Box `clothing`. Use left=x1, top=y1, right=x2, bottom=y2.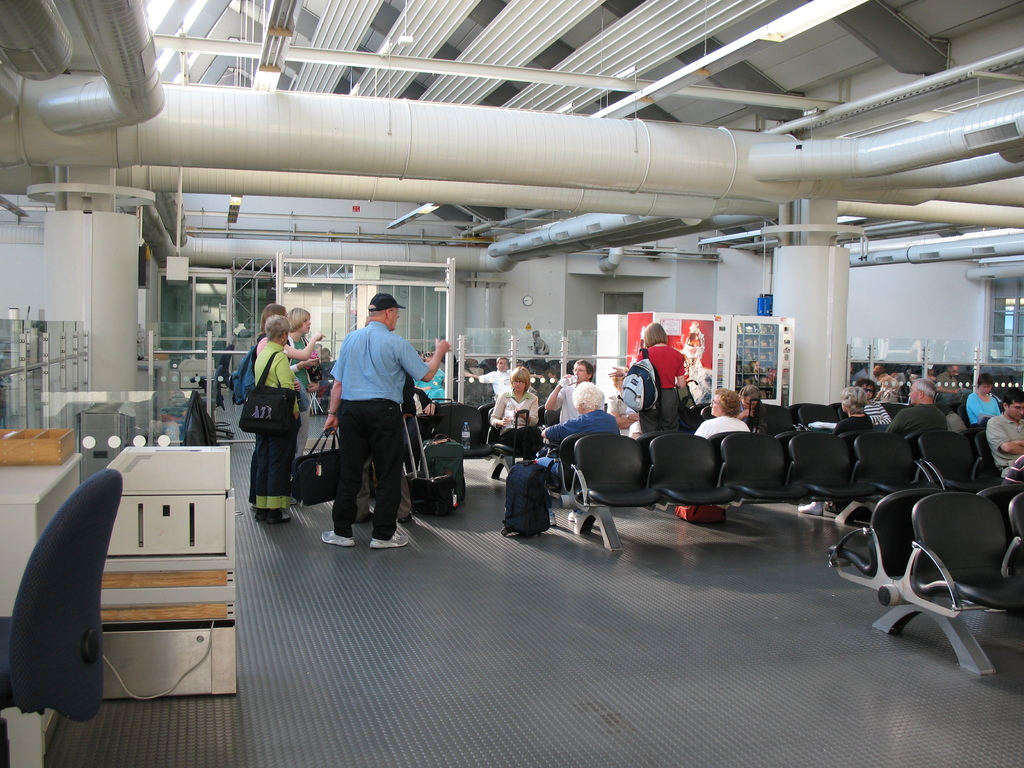
left=556, top=377, right=579, bottom=420.
